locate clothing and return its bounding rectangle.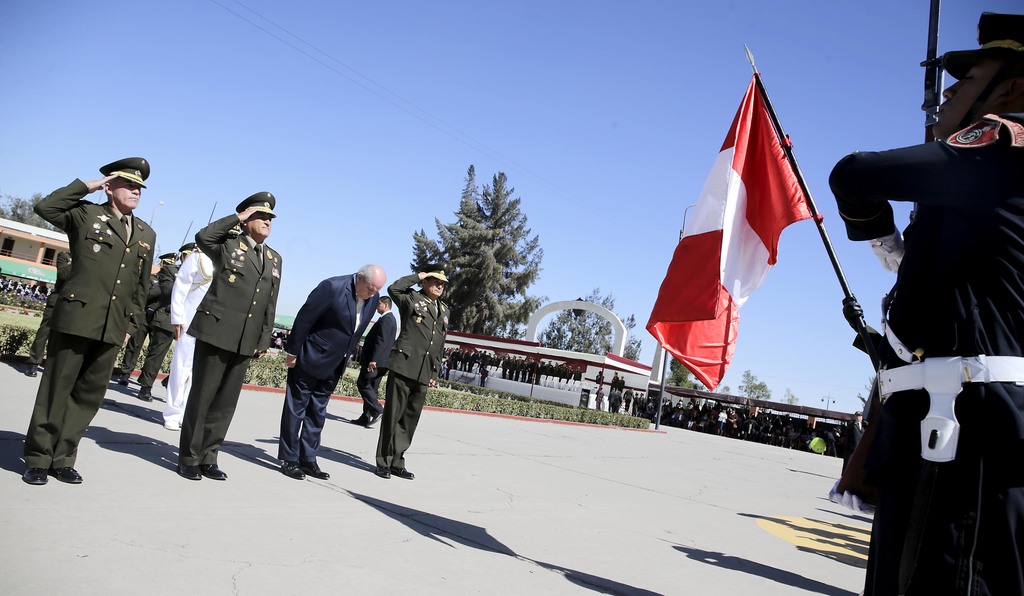
crop(163, 248, 213, 416).
